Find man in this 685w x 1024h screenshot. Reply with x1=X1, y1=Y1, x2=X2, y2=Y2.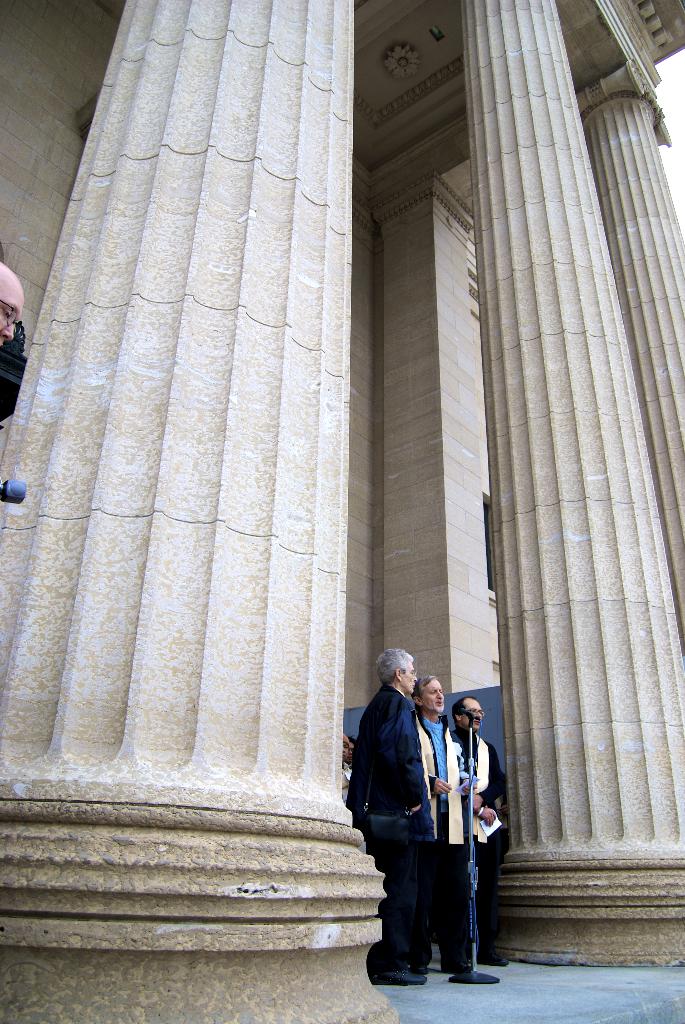
x1=345, y1=738, x2=356, y2=797.
